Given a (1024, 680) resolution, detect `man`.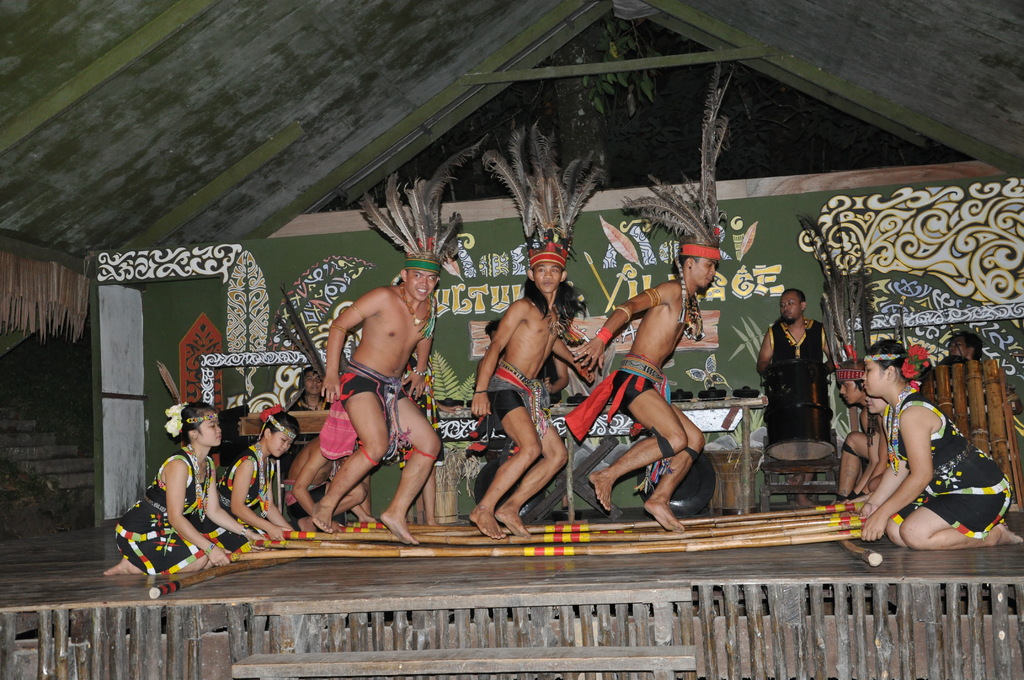
(left=561, top=234, right=728, bottom=533).
